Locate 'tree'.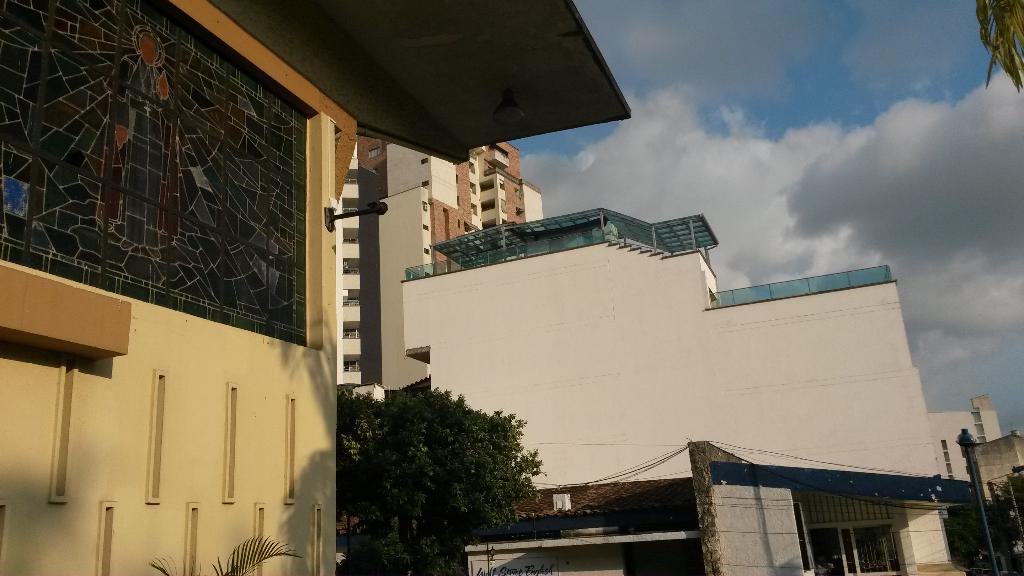
Bounding box: box=[939, 461, 1023, 575].
